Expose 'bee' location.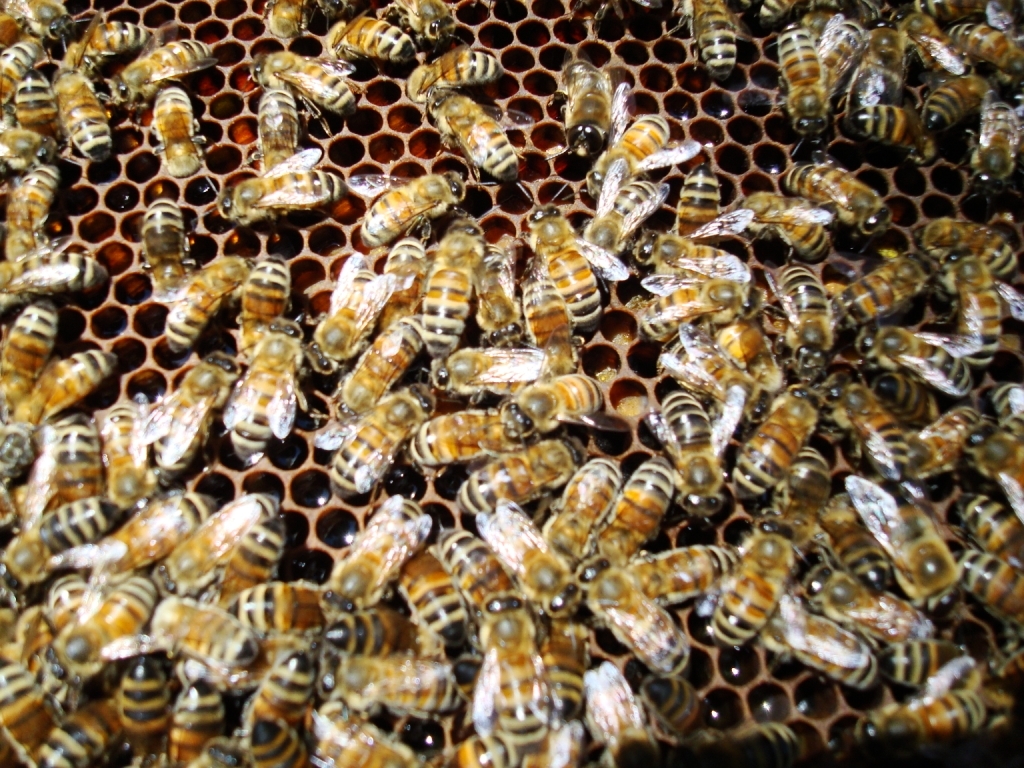
Exposed at {"x1": 943, "y1": 478, "x2": 1023, "y2": 571}.
